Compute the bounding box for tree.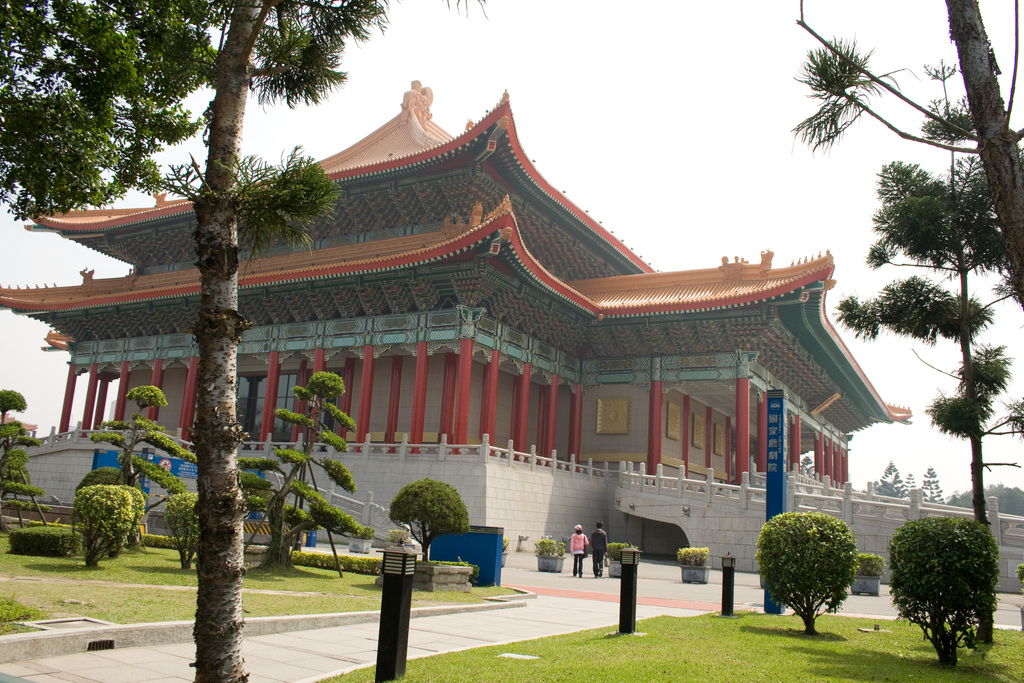
box=[836, 62, 1006, 601].
